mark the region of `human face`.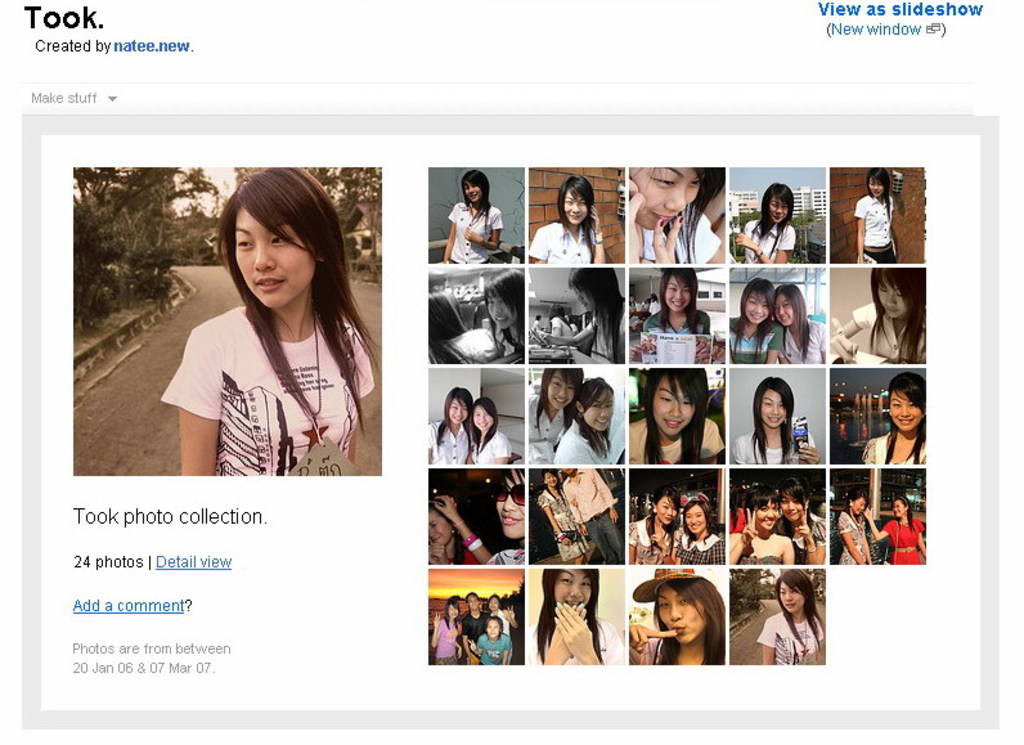
Region: crop(875, 271, 907, 318).
